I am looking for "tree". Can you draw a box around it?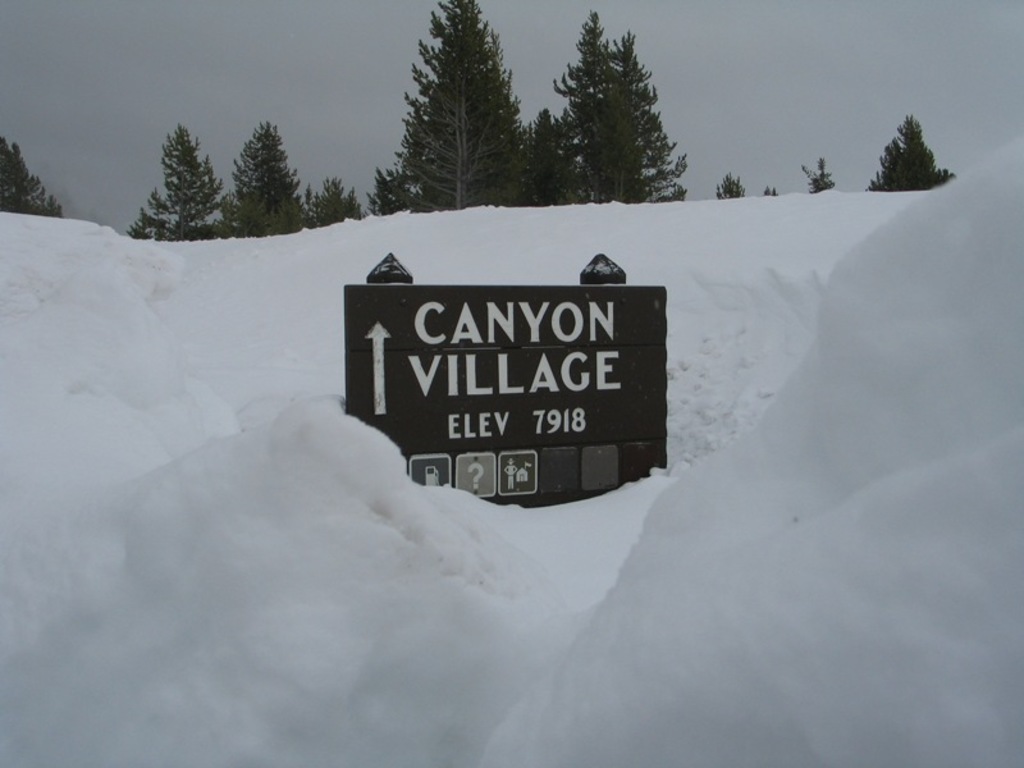
Sure, the bounding box is locate(307, 168, 369, 225).
